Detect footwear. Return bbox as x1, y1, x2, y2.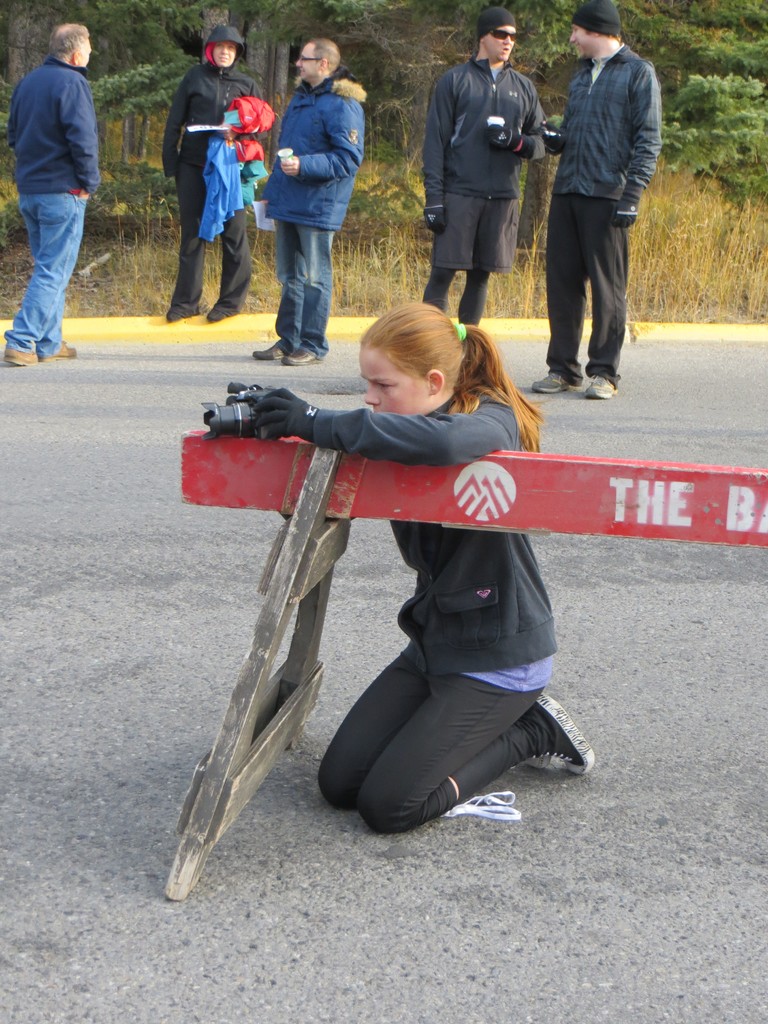
581, 371, 620, 405.
